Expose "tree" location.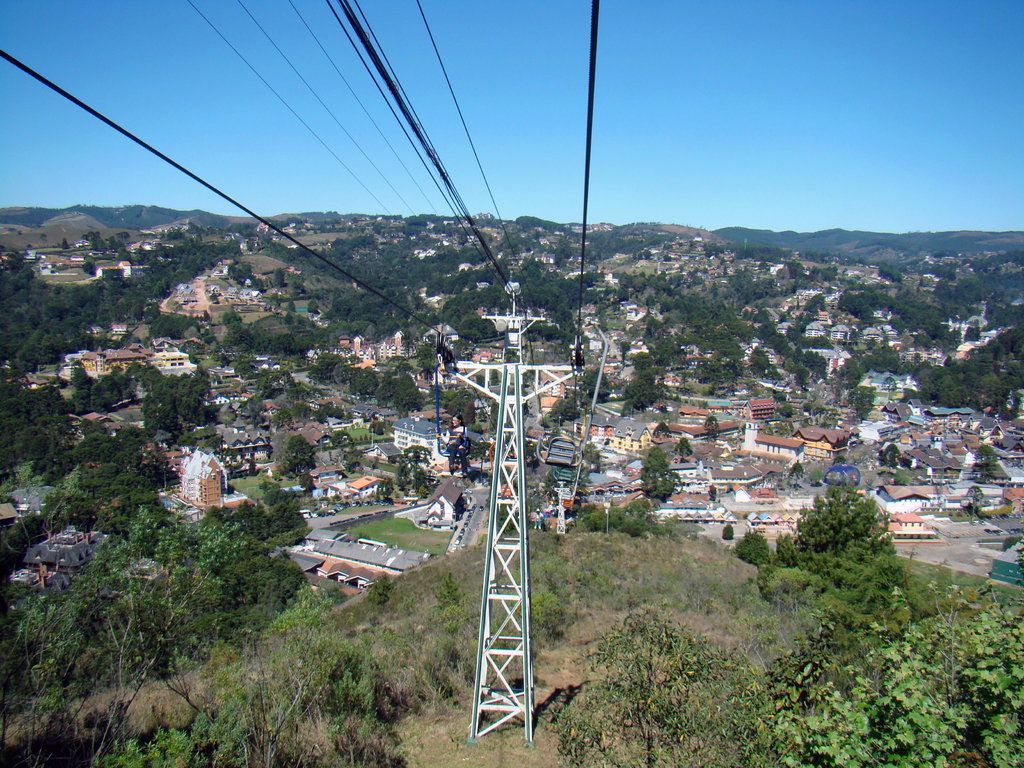
Exposed at x1=792, y1=485, x2=880, y2=561.
